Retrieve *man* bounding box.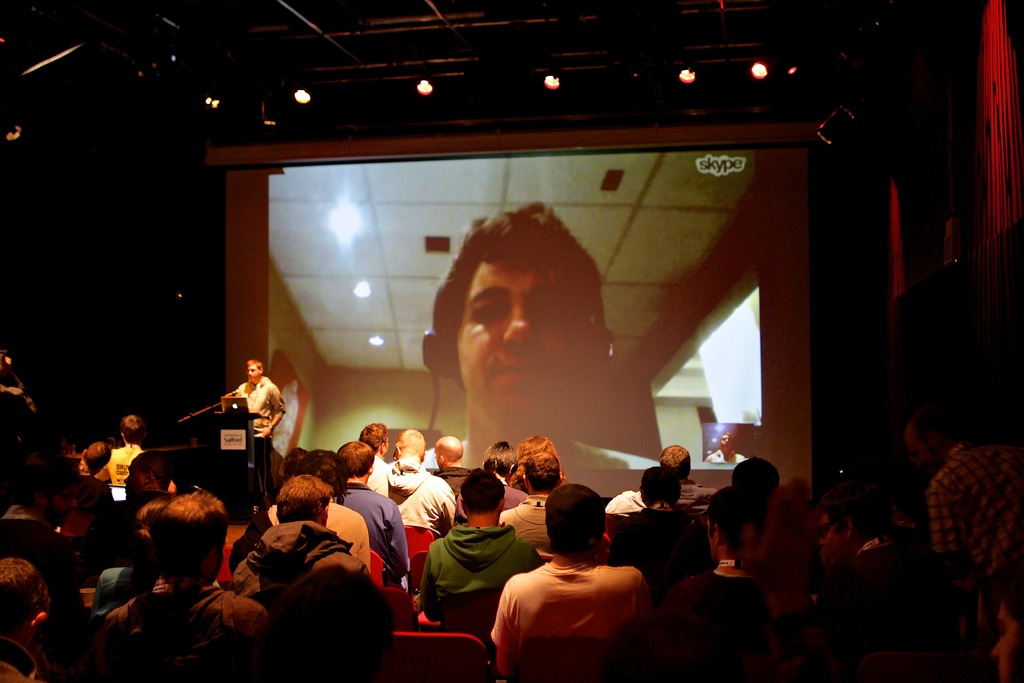
Bounding box: bbox=(100, 415, 148, 490).
